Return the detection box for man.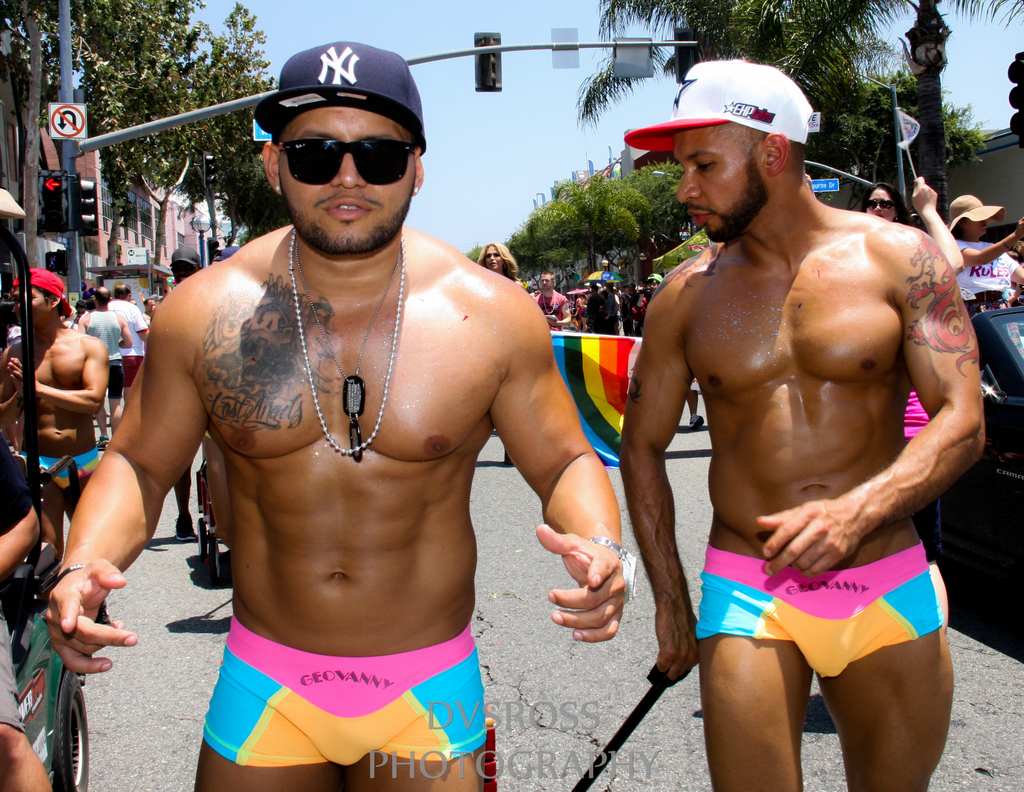
<bbox>9, 264, 105, 517</bbox>.
